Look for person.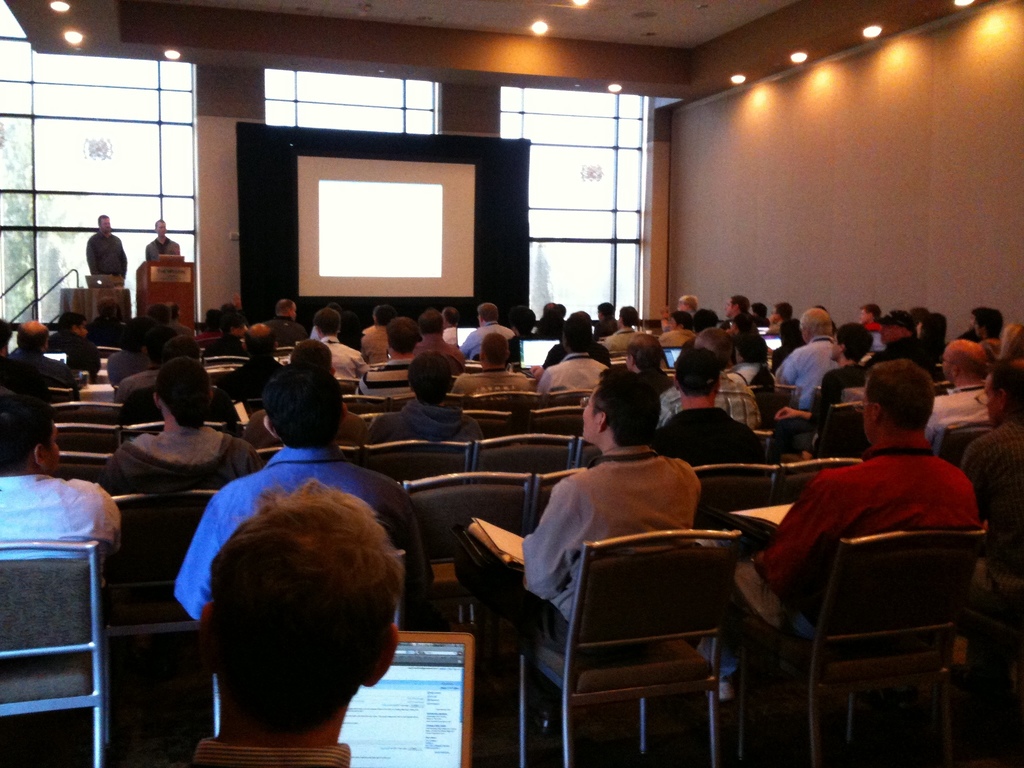
Found: (left=122, top=333, right=238, bottom=434).
